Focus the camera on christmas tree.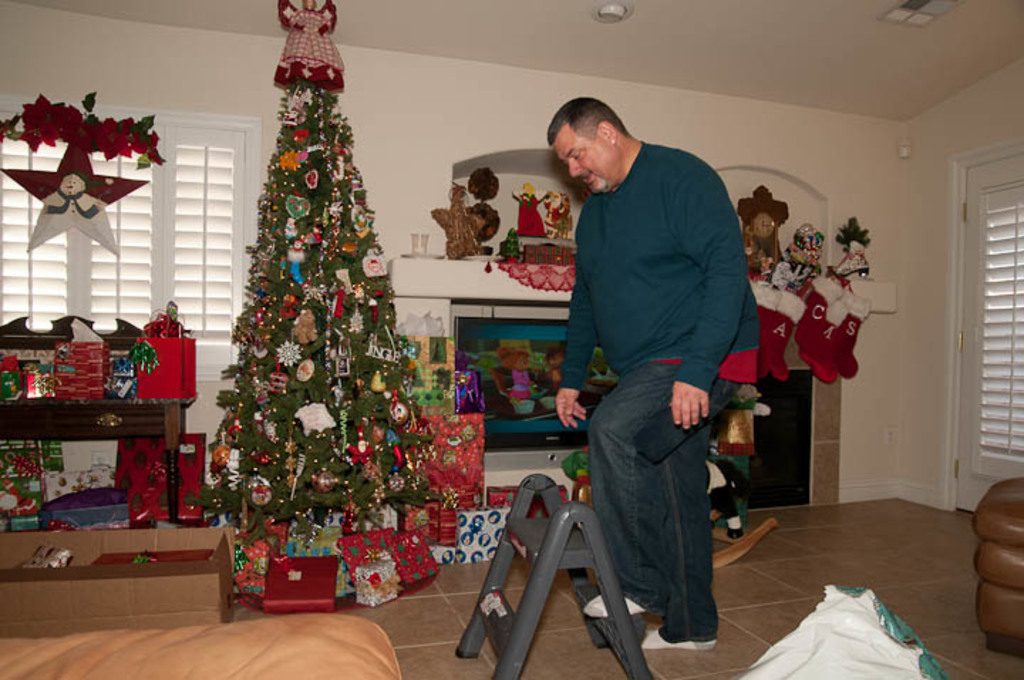
Focus region: <bbox>182, 0, 447, 551</bbox>.
